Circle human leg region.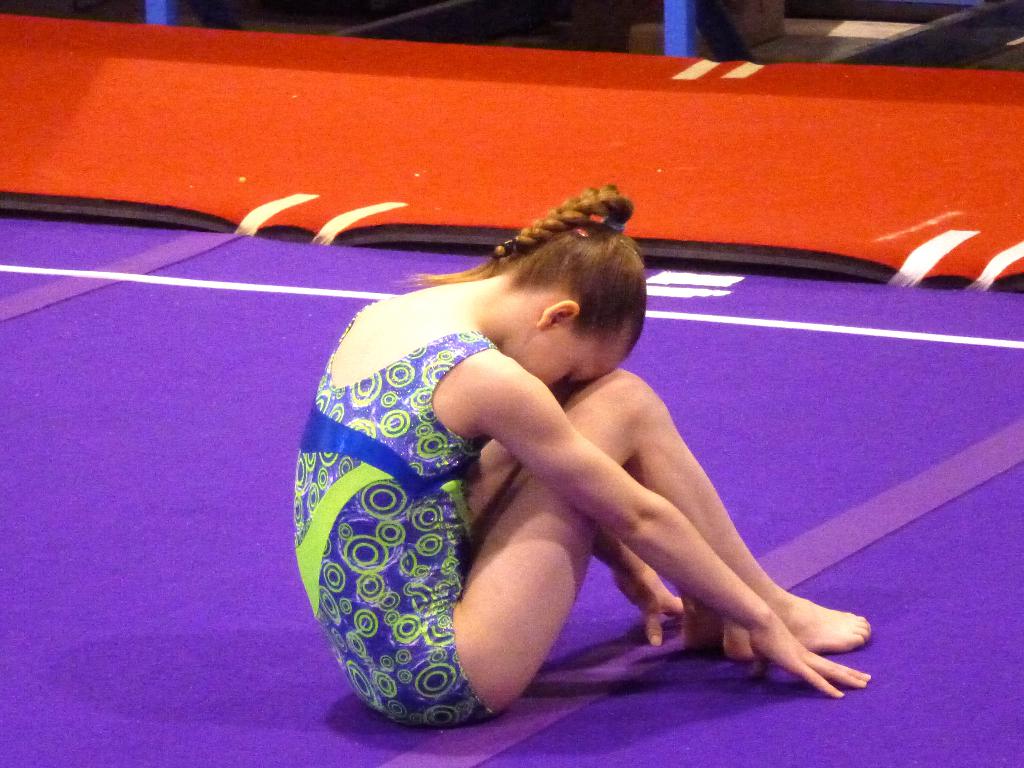
Region: crop(413, 369, 871, 732).
